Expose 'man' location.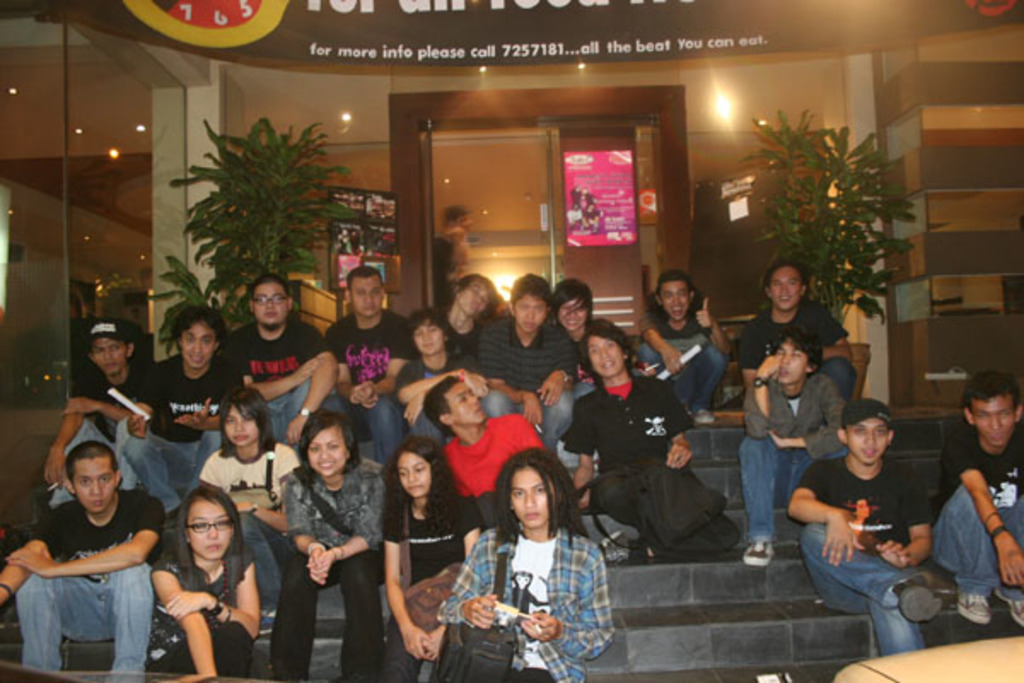
Exposed at [543, 270, 594, 360].
